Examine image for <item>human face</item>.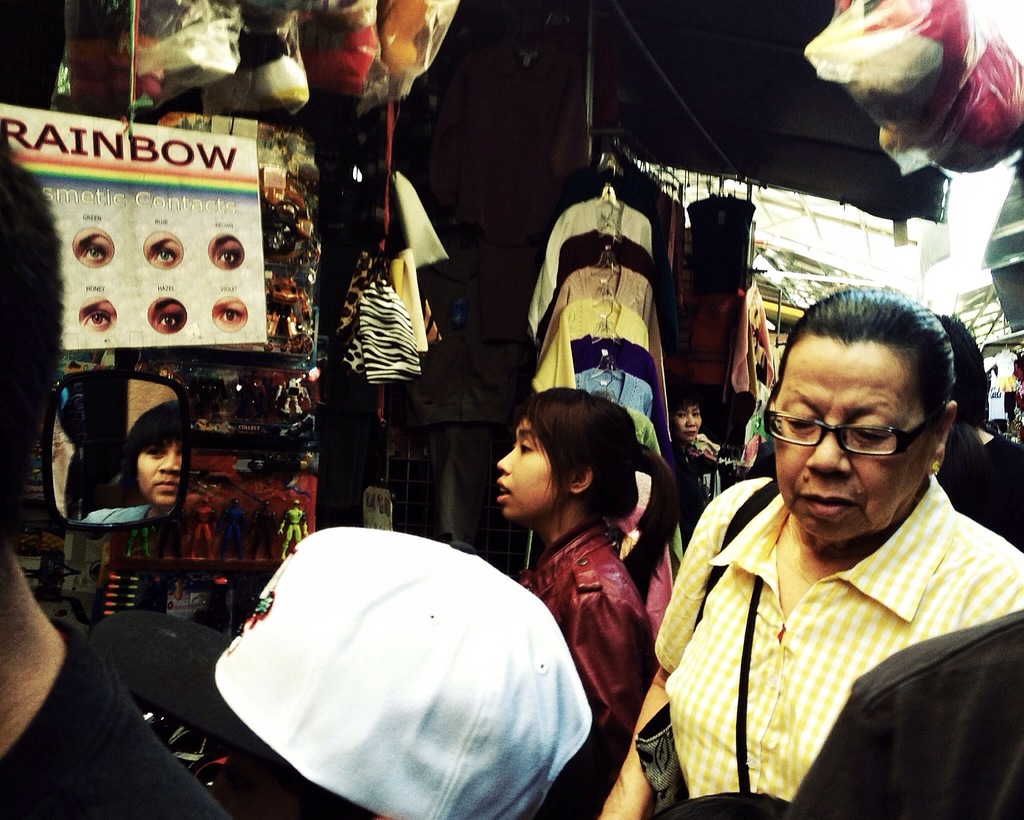
Examination result: <region>767, 344, 931, 540</region>.
